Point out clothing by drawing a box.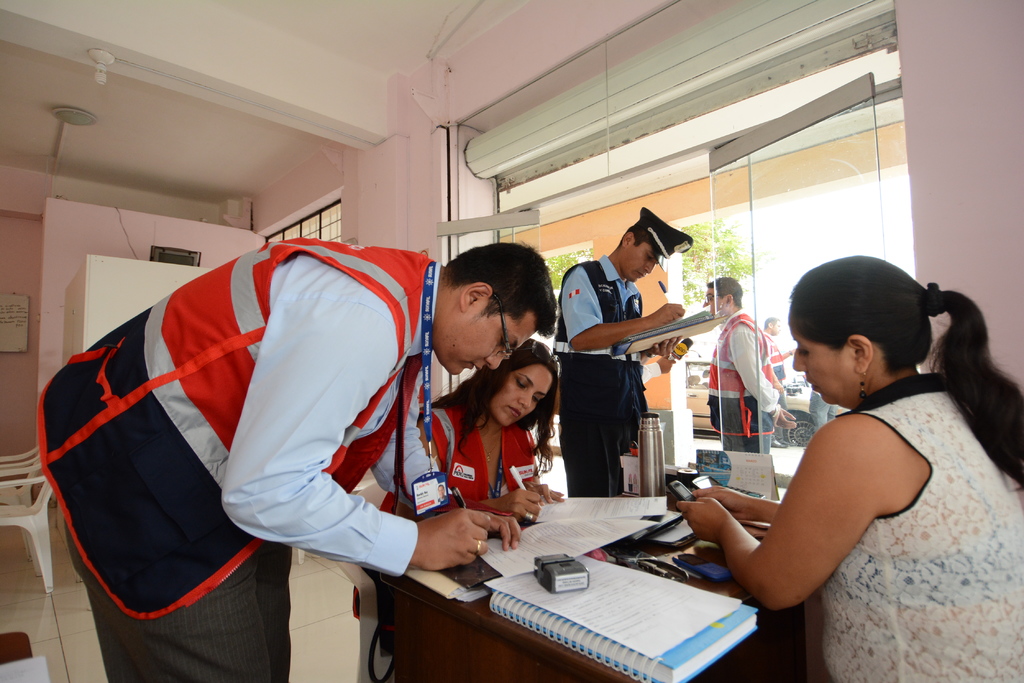
box(52, 208, 479, 647).
